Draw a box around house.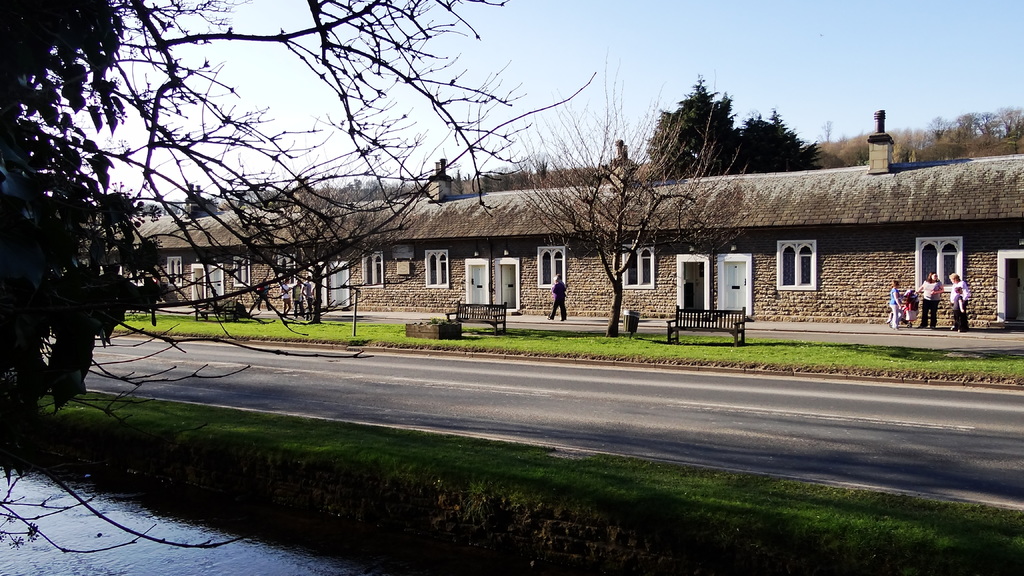
pyautogui.locateOnScreen(109, 107, 1023, 337).
